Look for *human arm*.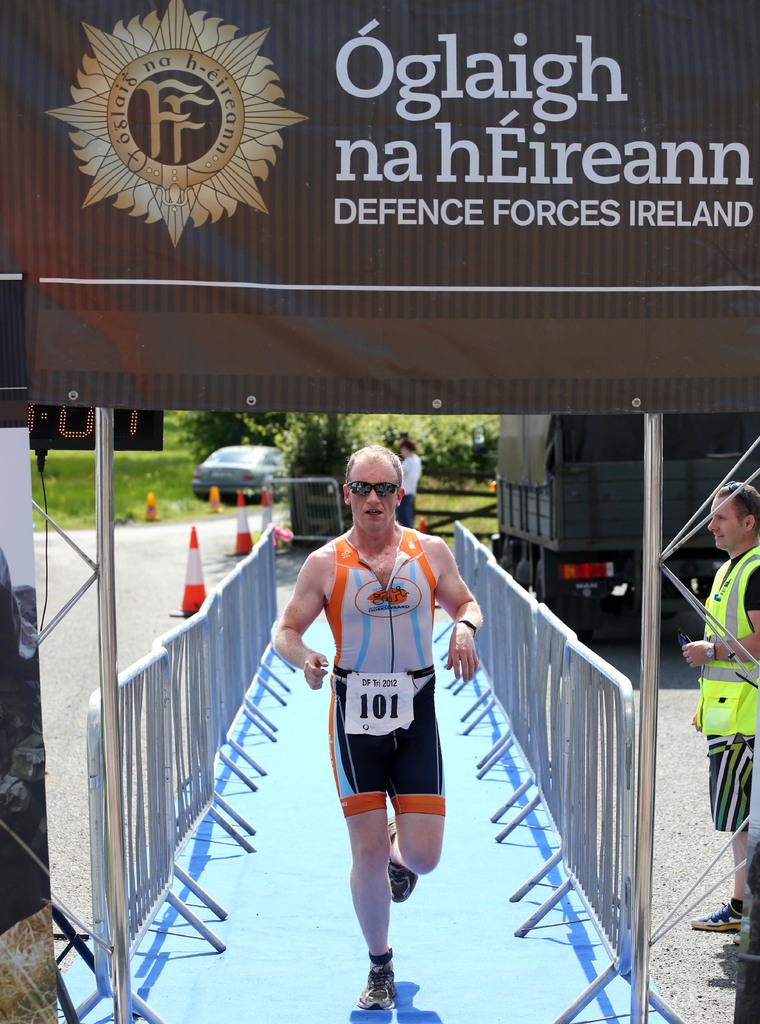
Found: <bbox>400, 452, 419, 481</bbox>.
